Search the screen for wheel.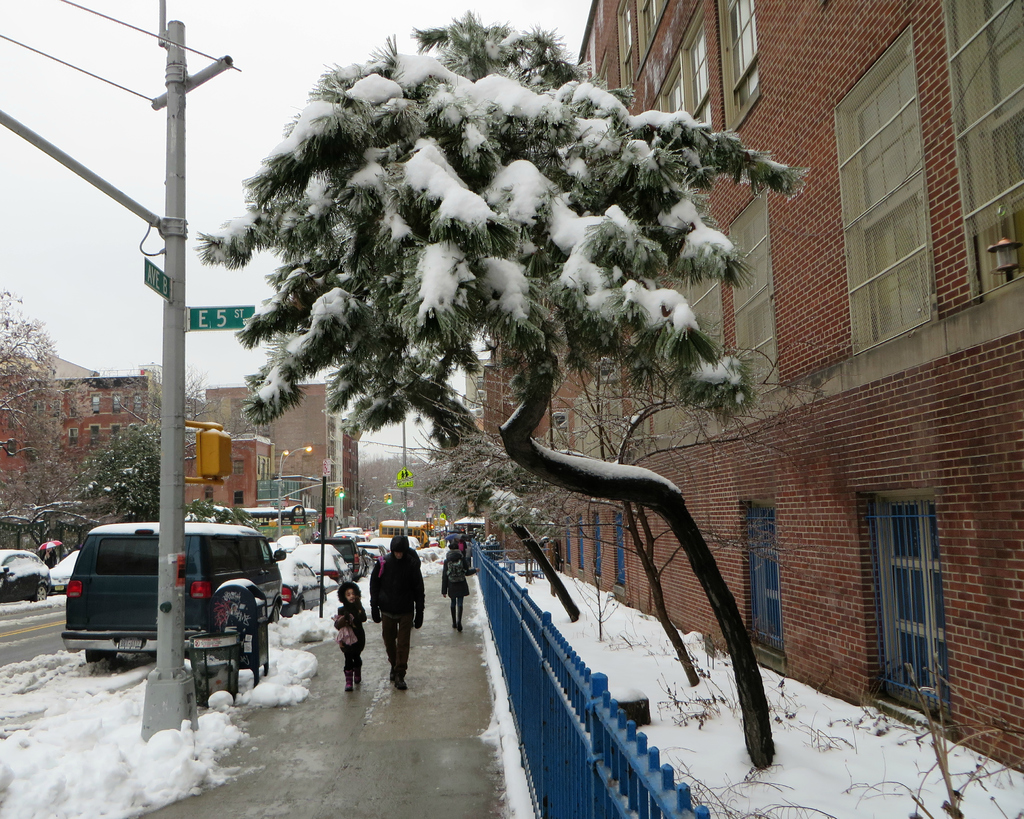
Found at box(296, 595, 303, 618).
